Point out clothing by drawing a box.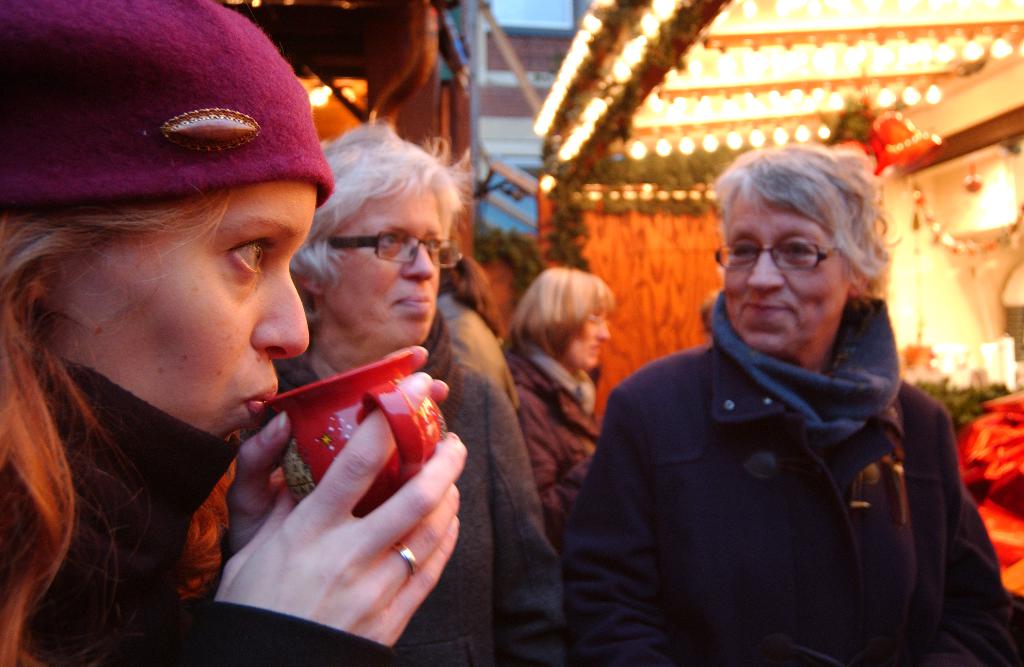
<region>573, 243, 997, 666</region>.
